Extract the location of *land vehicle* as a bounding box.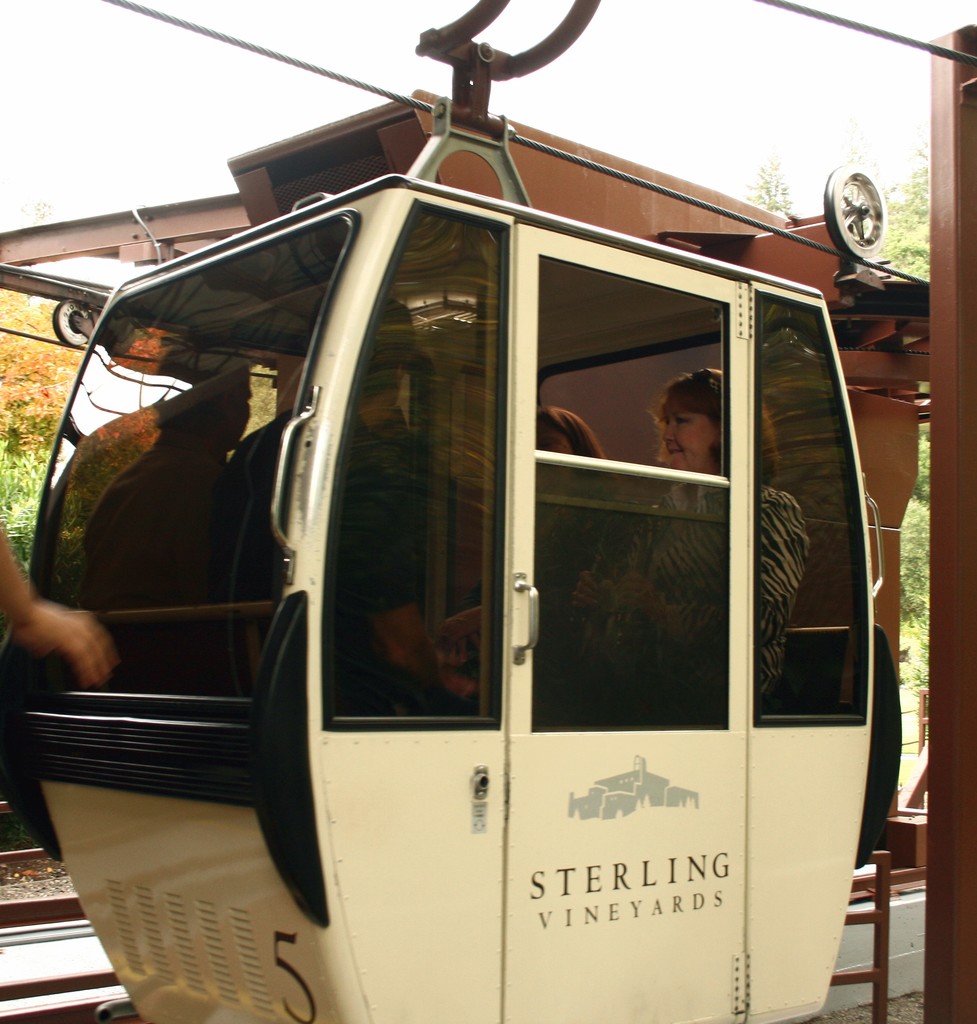
locate(47, 63, 957, 998).
